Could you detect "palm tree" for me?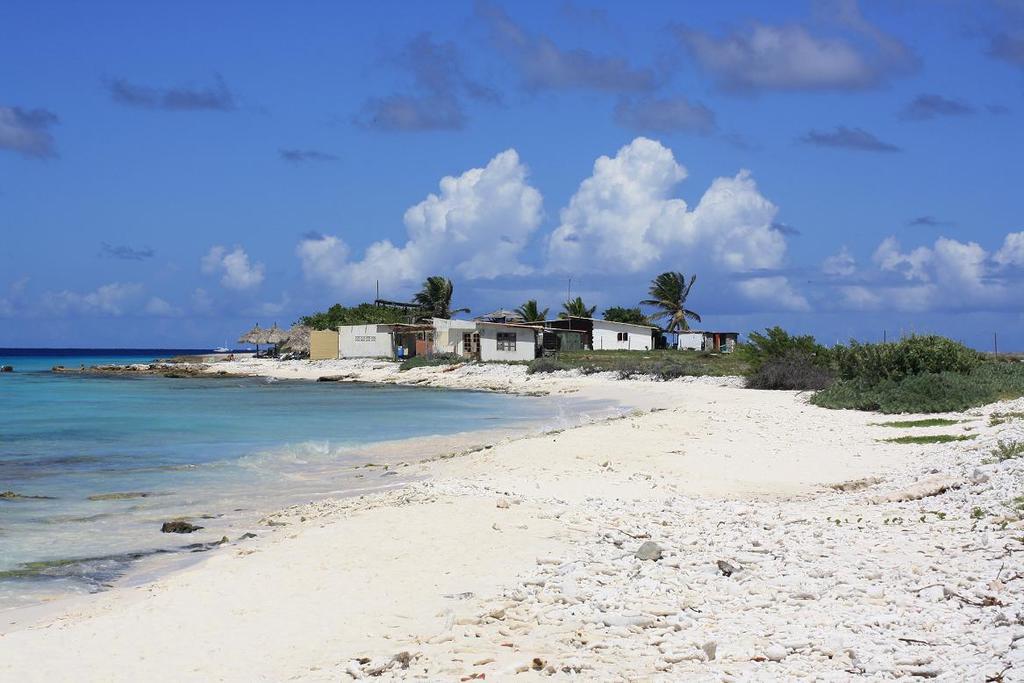
Detection result: bbox(405, 274, 450, 324).
